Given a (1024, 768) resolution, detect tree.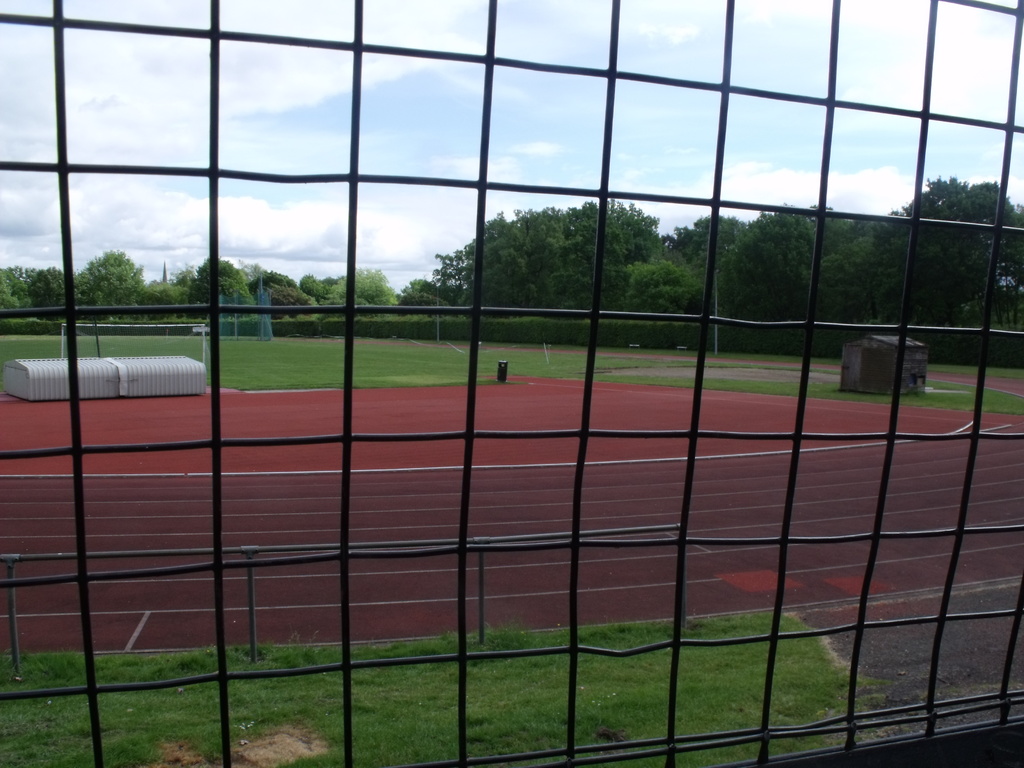
463/192/673/315.
